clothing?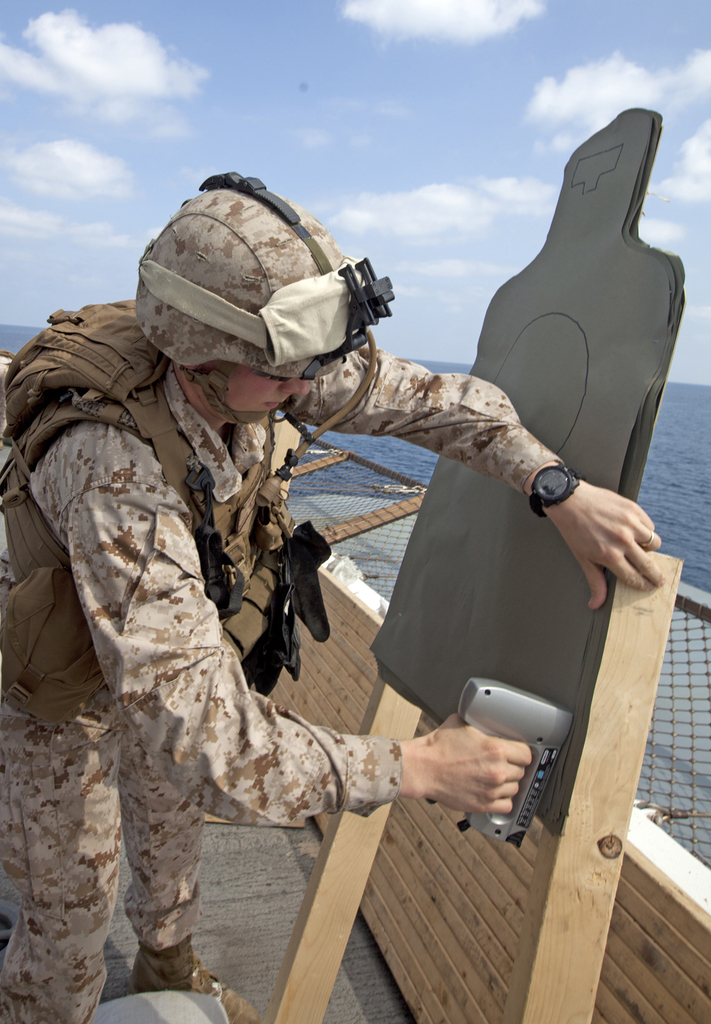
(x1=66, y1=178, x2=617, y2=988)
